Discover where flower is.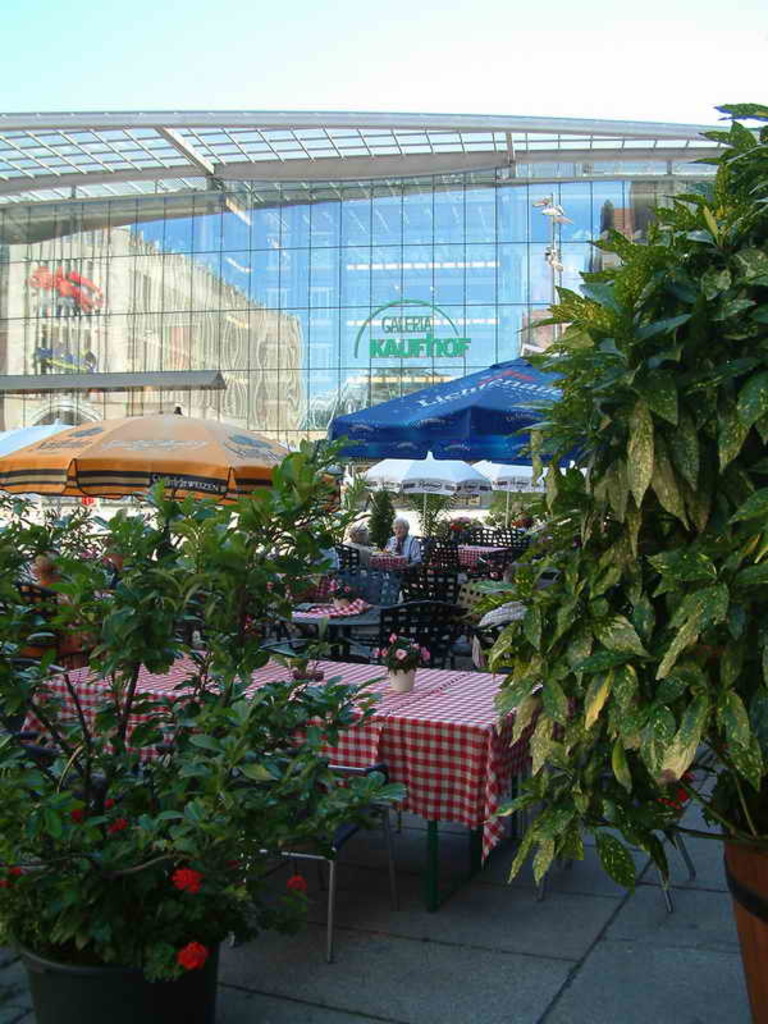
Discovered at crop(177, 860, 200, 897).
